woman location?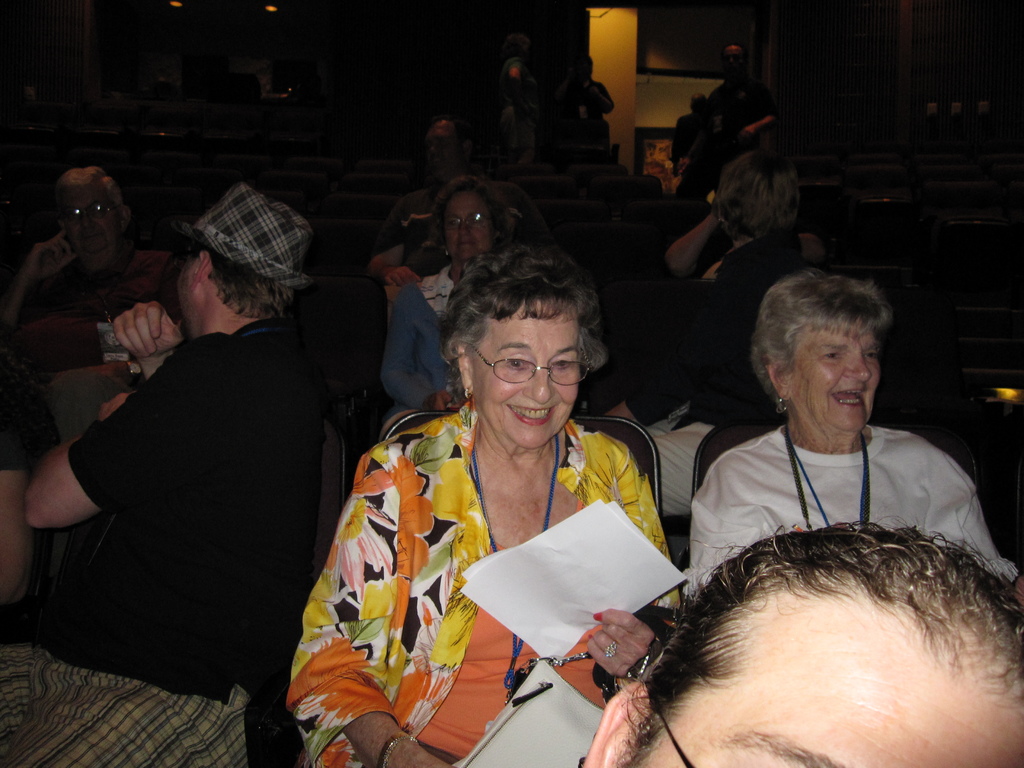
<box>684,265,1023,620</box>
